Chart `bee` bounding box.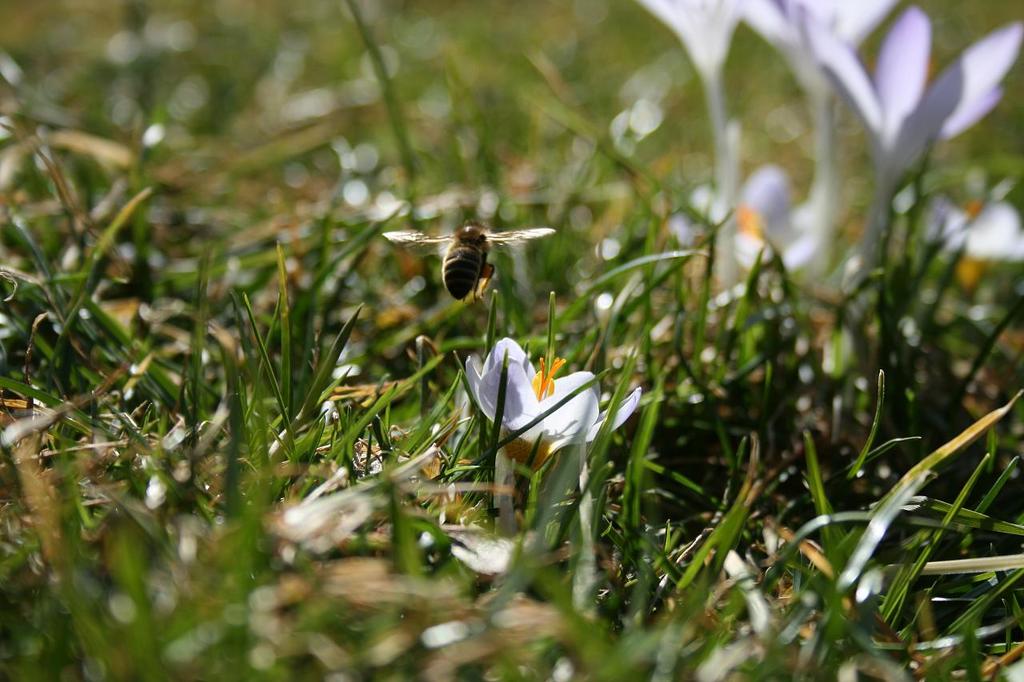
Charted: Rect(383, 210, 558, 317).
